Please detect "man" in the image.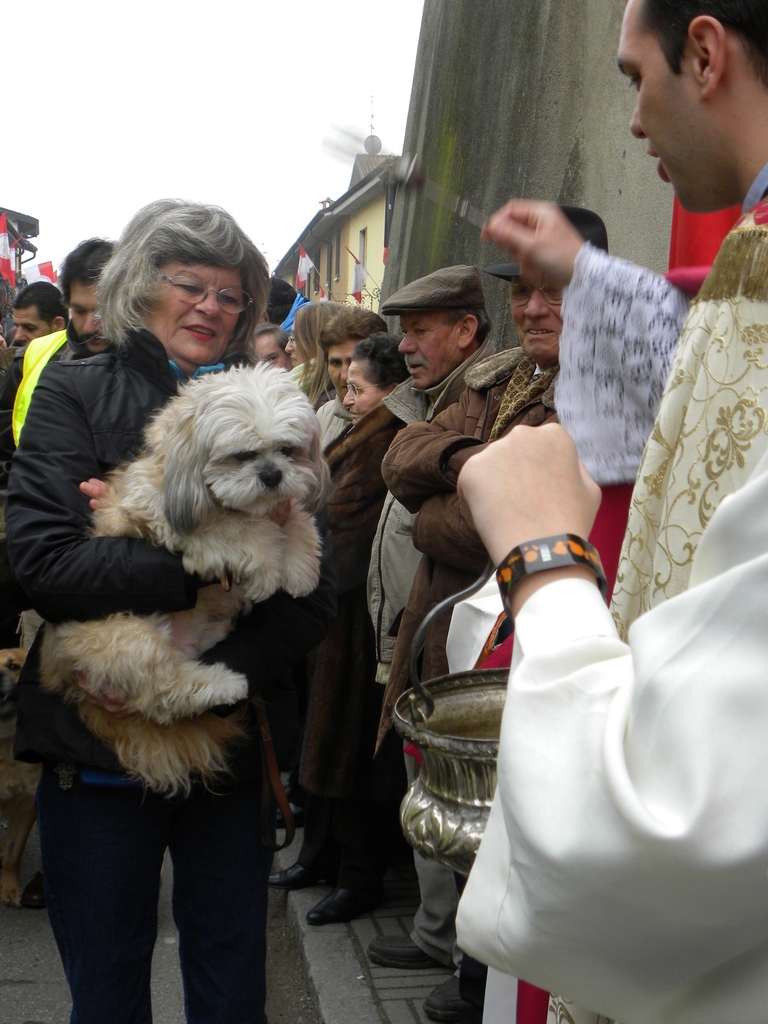
select_region(362, 262, 508, 968).
